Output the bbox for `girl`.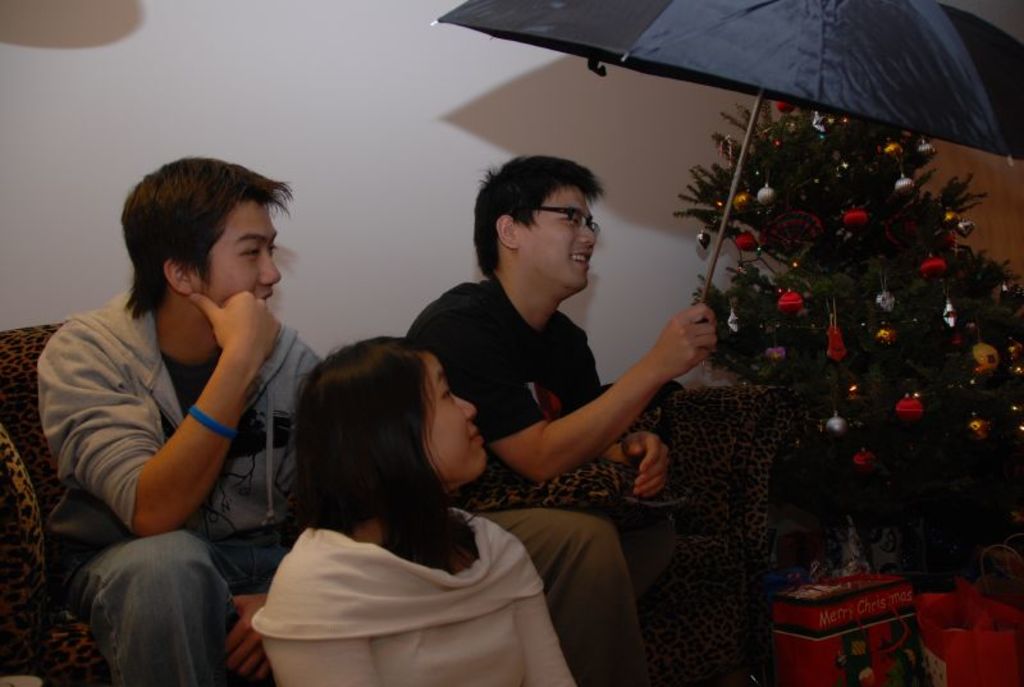
251/333/576/686.
